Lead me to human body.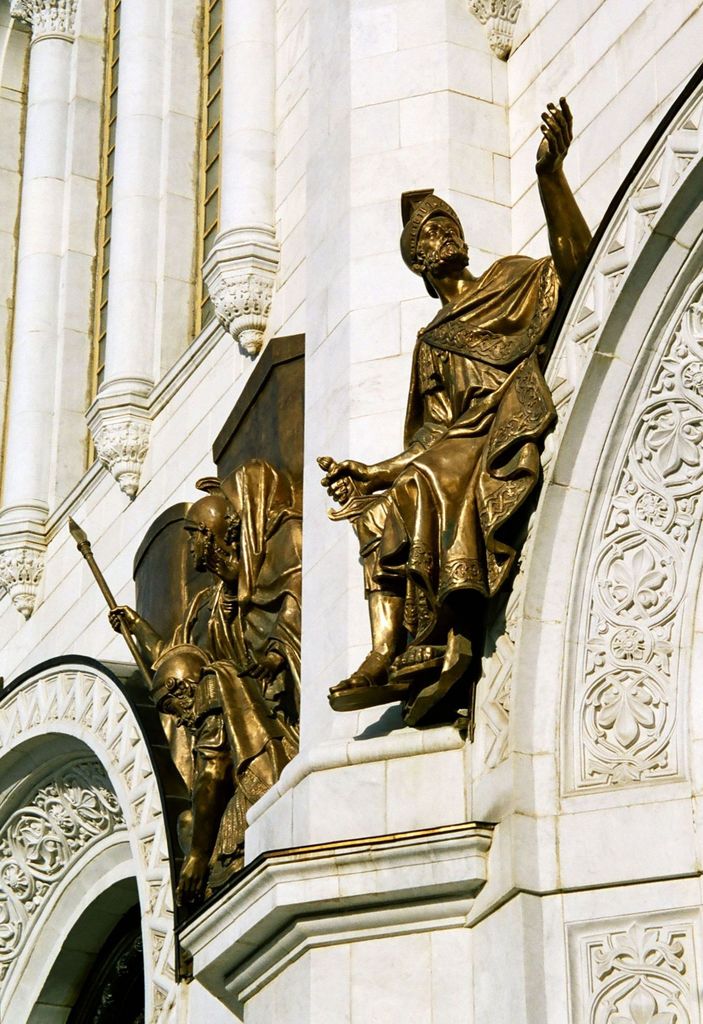
Lead to Rect(238, 505, 306, 722).
